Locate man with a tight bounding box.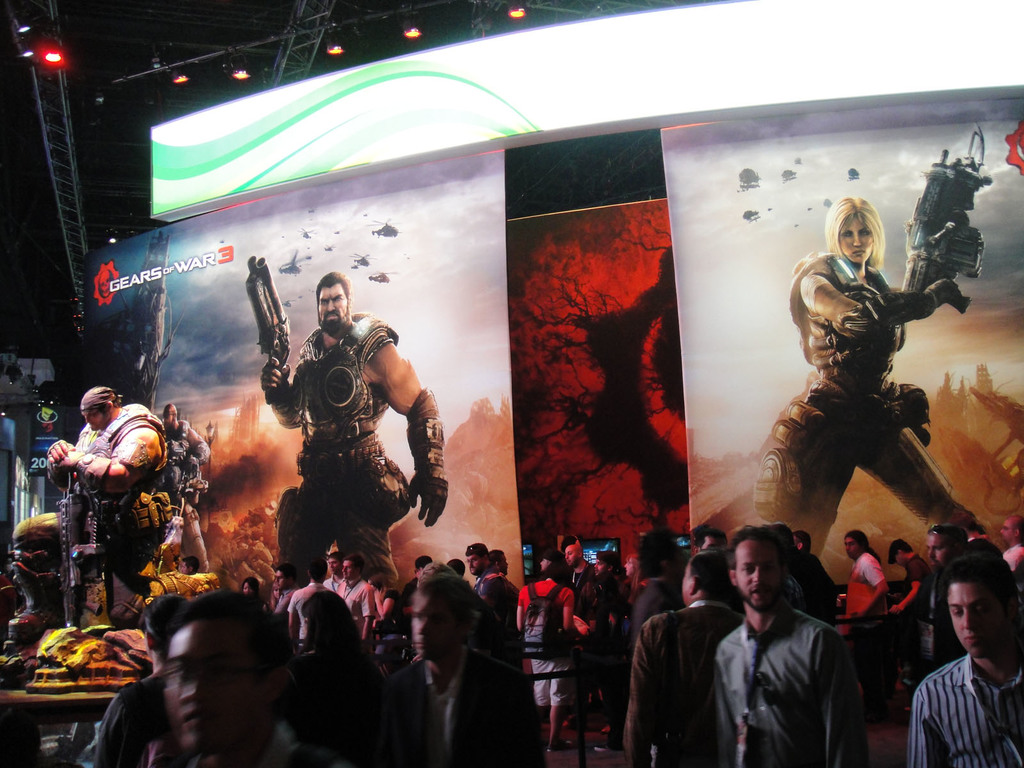
pyautogui.locateOnScreen(7, 387, 176, 628).
